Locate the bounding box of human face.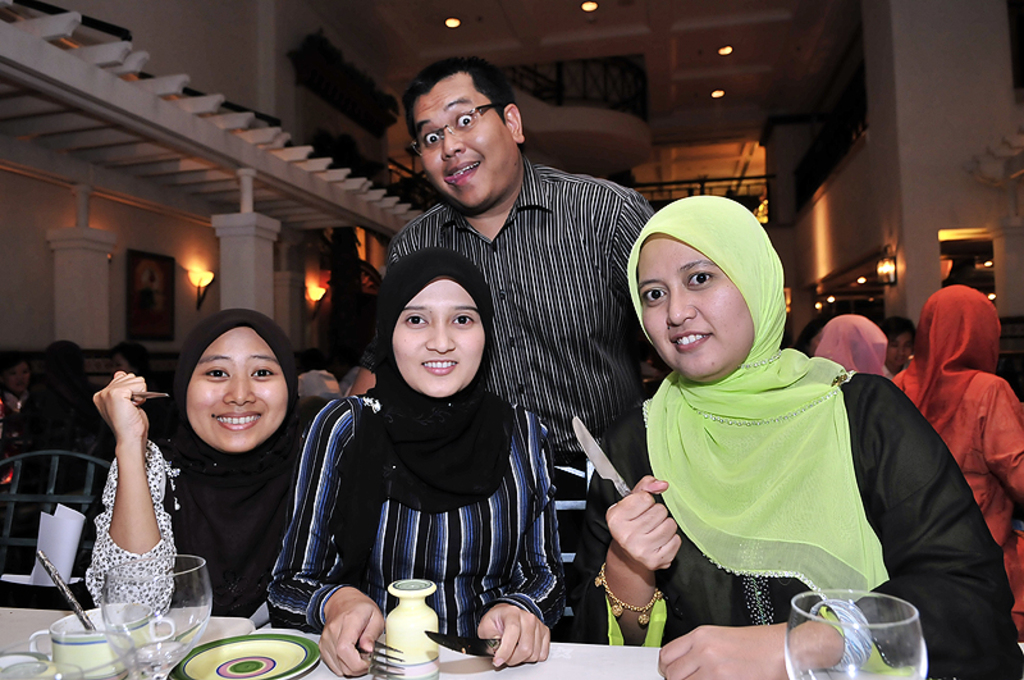
Bounding box: BBox(188, 329, 284, 449).
